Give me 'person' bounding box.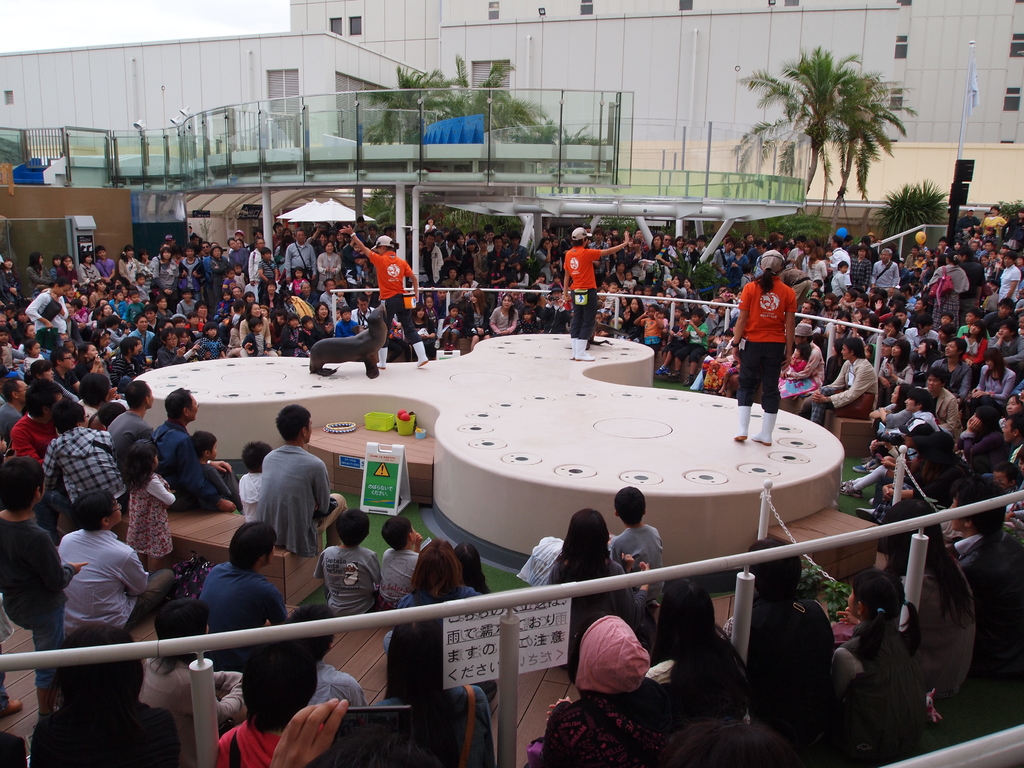
[x1=676, y1=241, x2=688, y2=257].
